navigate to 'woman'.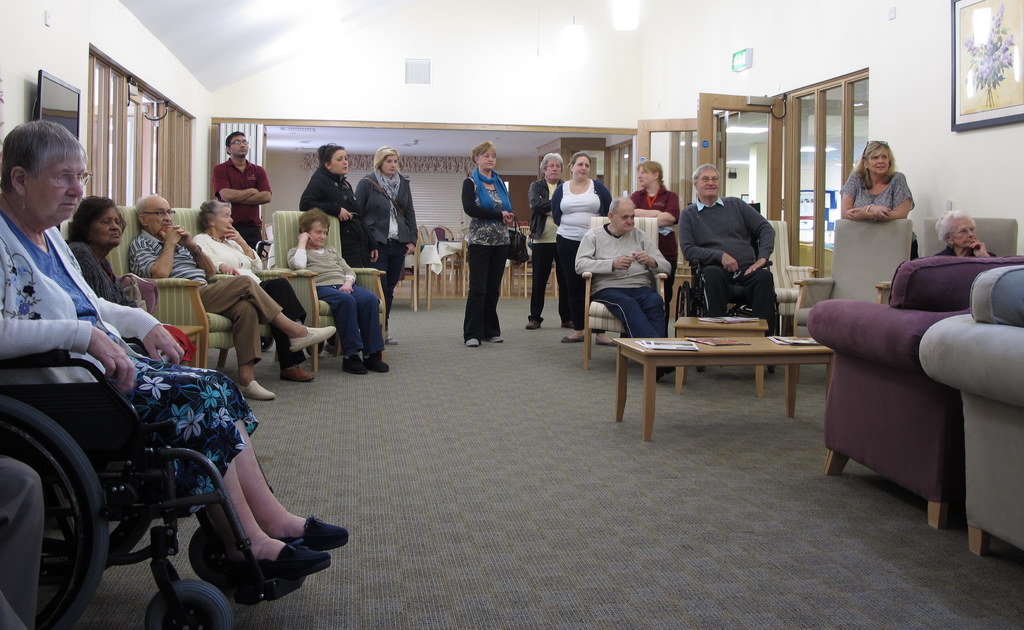
Navigation target: {"x1": 552, "y1": 155, "x2": 616, "y2": 350}.
